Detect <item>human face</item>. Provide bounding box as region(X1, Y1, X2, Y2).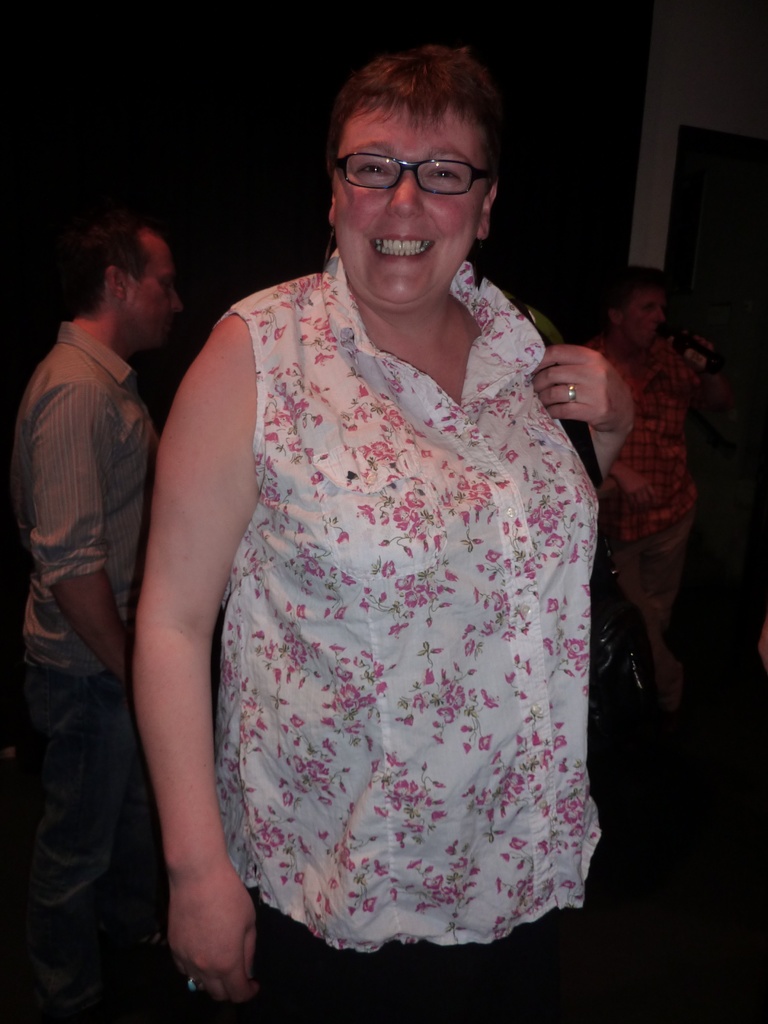
region(127, 244, 183, 349).
